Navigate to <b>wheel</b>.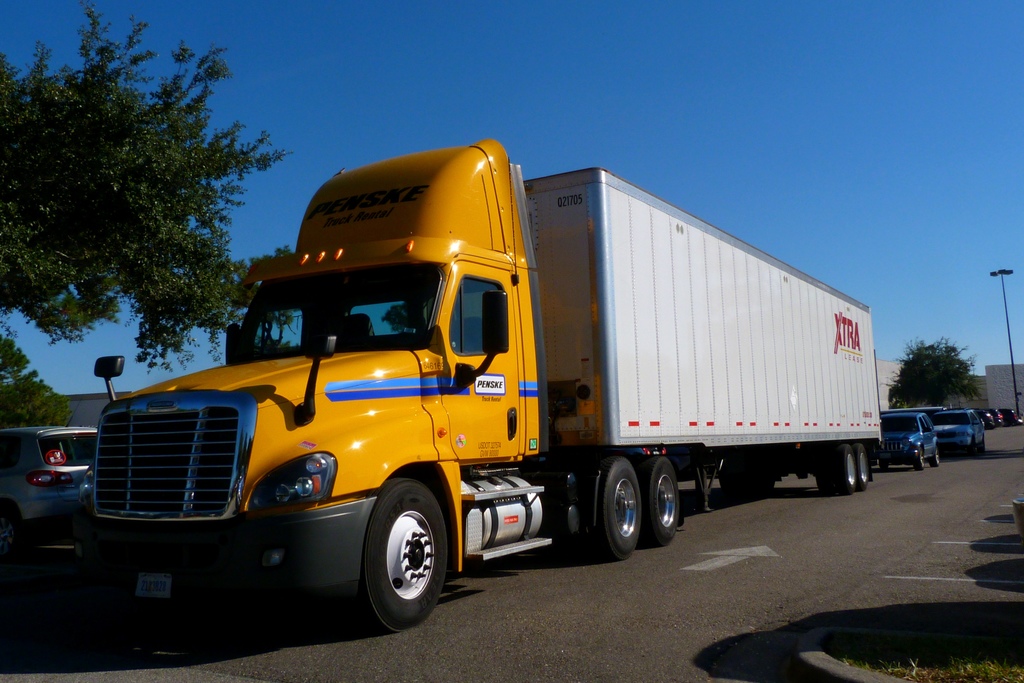
Navigation target: 977 437 984 456.
